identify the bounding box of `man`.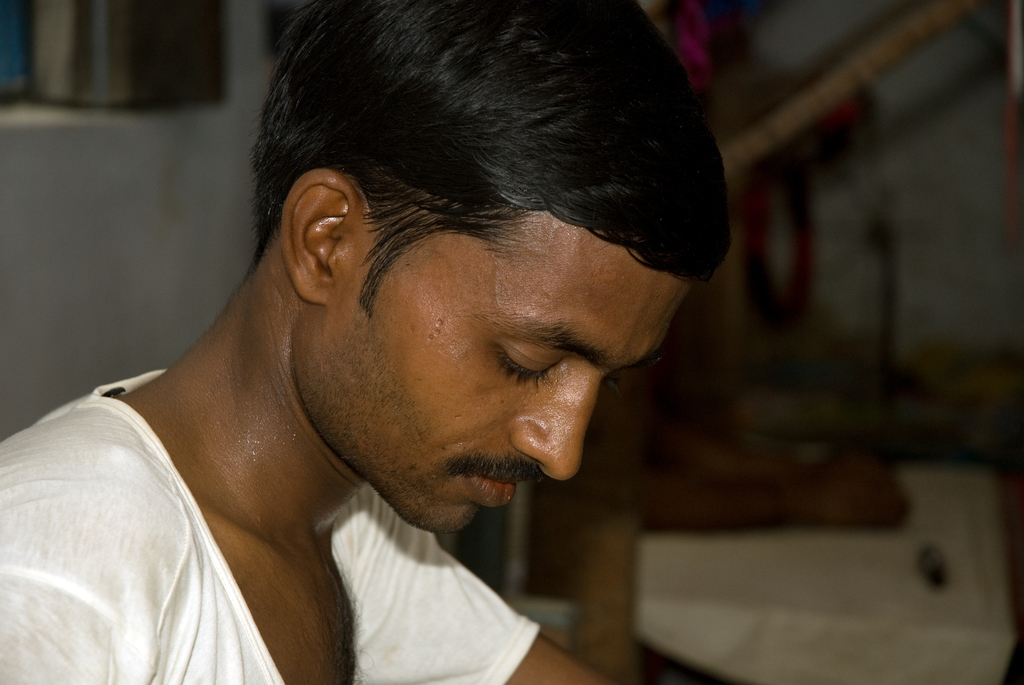
[31,12,803,677].
